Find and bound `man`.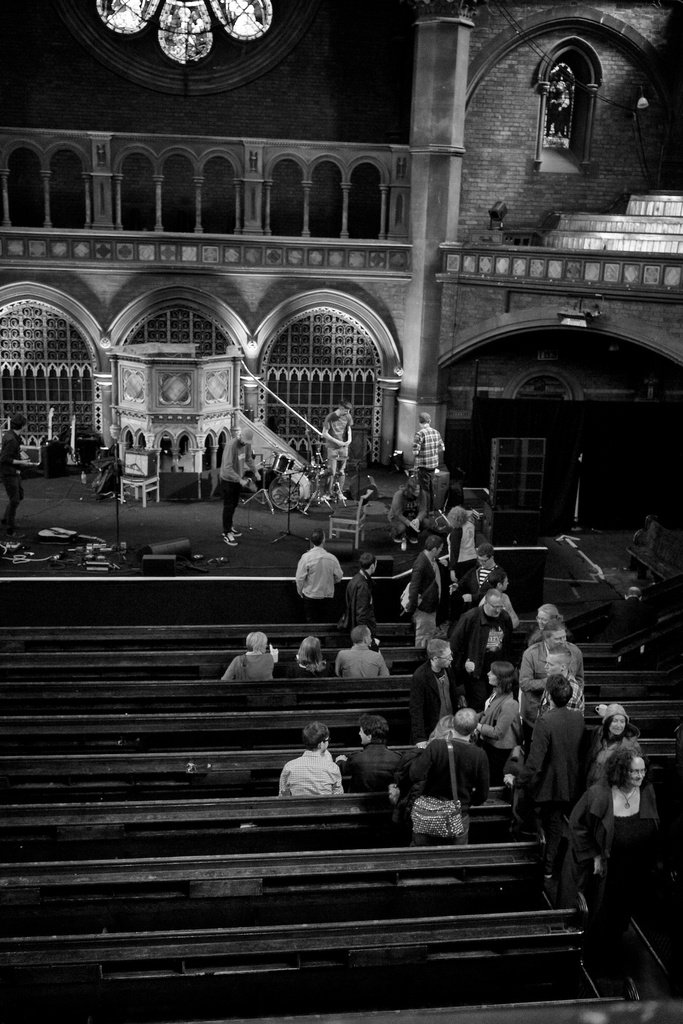
Bound: region(322, 403, 352, 497).
